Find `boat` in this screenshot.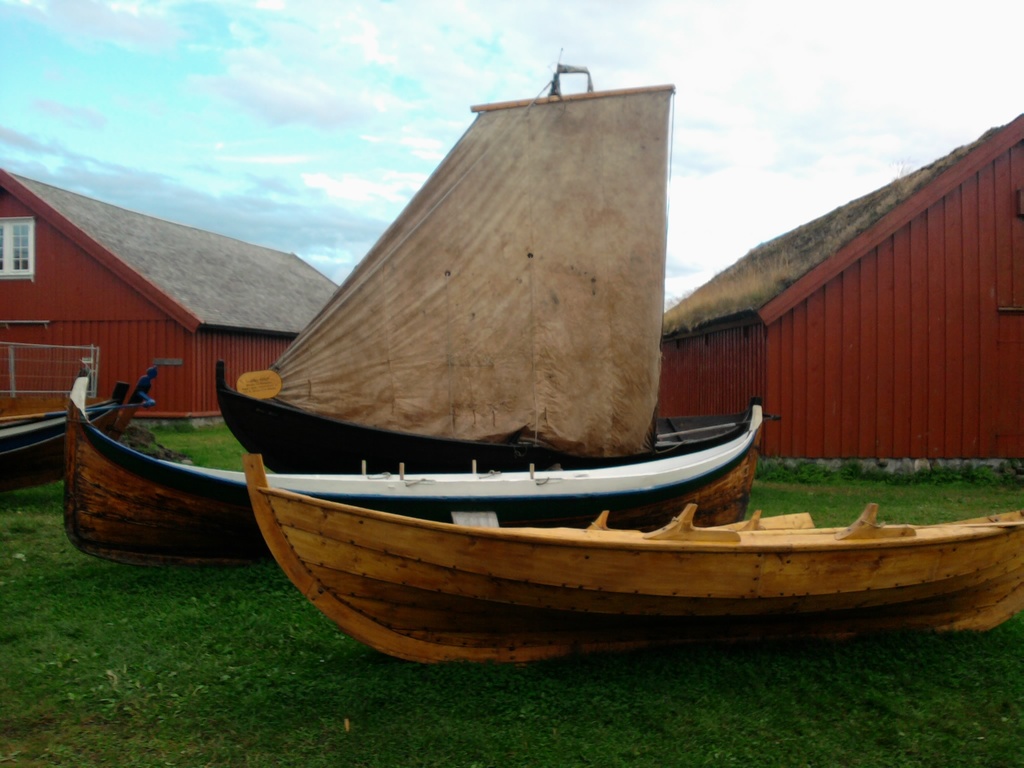
The bounding box for `boat` is 0:371:159:493.
